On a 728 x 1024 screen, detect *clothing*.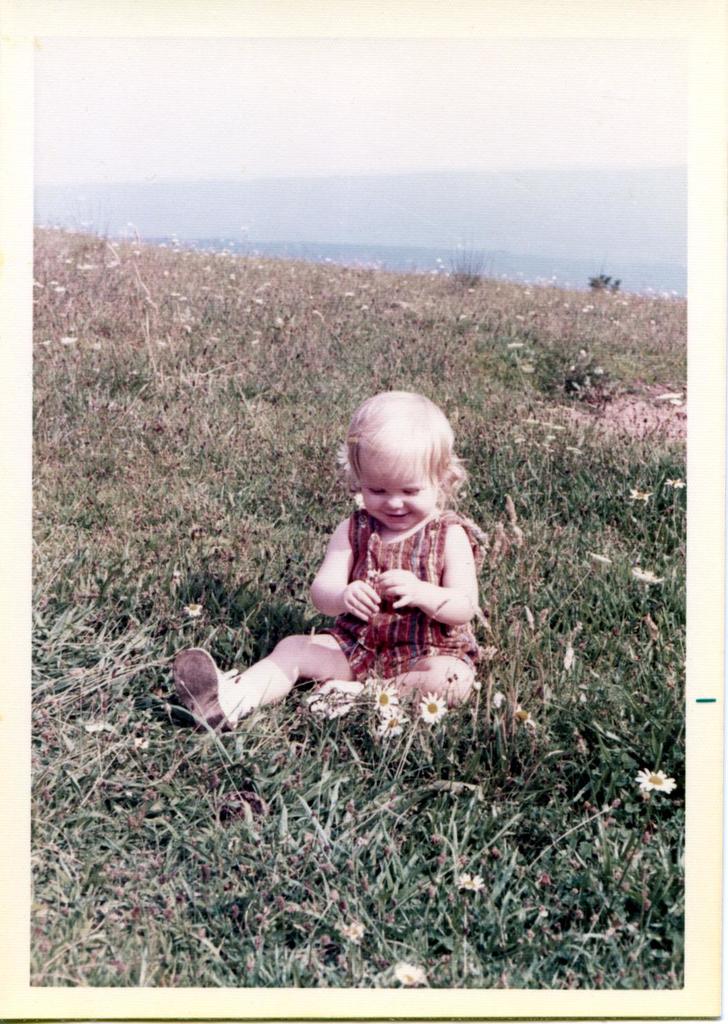
rect(324, 511, 481, 687).
